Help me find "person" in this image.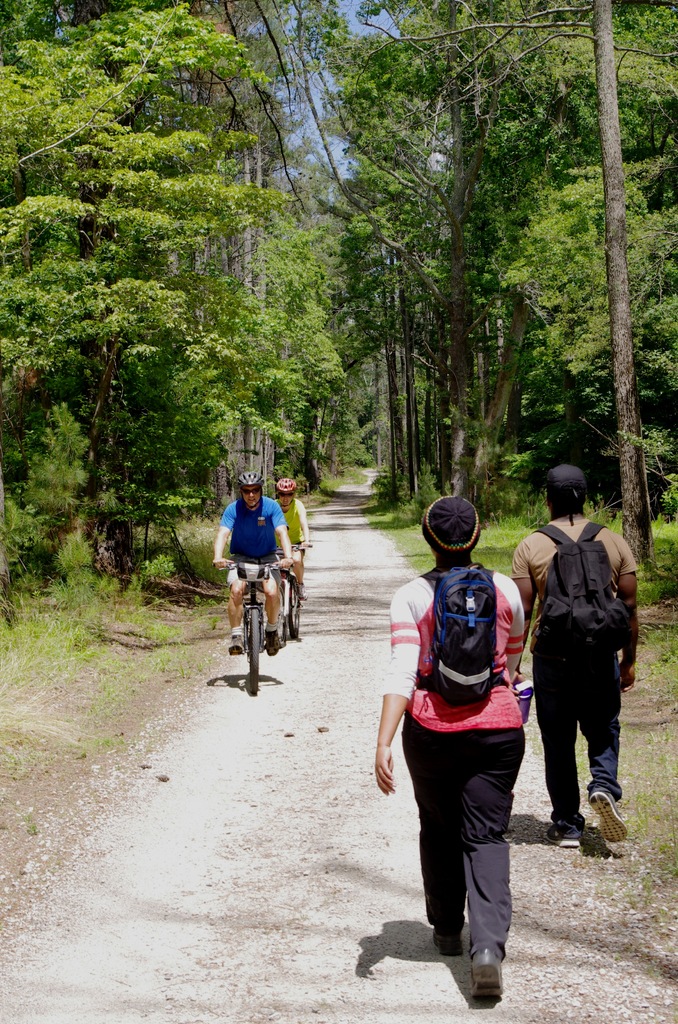
Found it: pyautogui.locateOnScreen(214, 476, 291, 668).
